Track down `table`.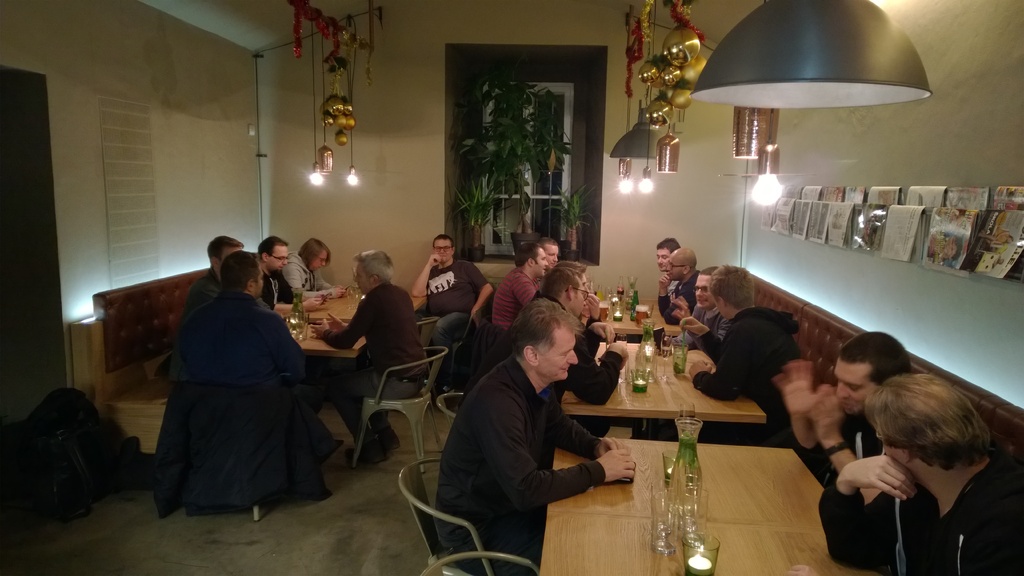
Tracked to region(276, 289, 365, 362).
